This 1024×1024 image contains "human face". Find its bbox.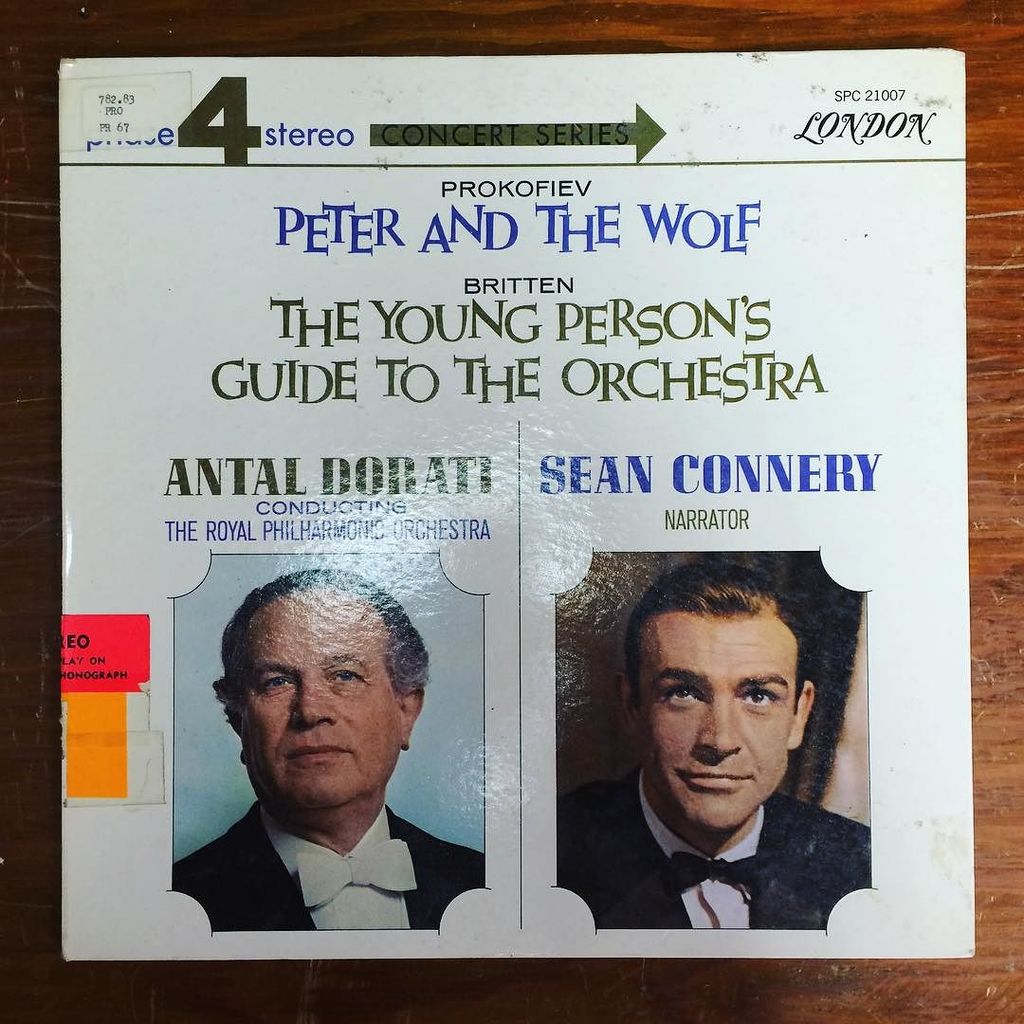
box=[637, 614, 793, 827].
